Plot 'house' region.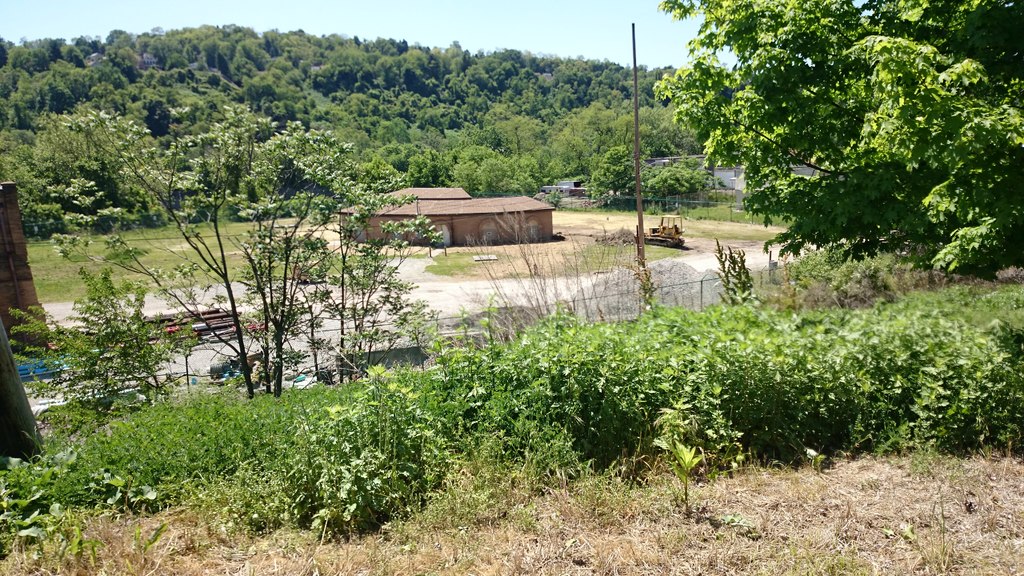
Plotted at {"left": 348, "top": 186, "right": 481, "bottom": 244}.
